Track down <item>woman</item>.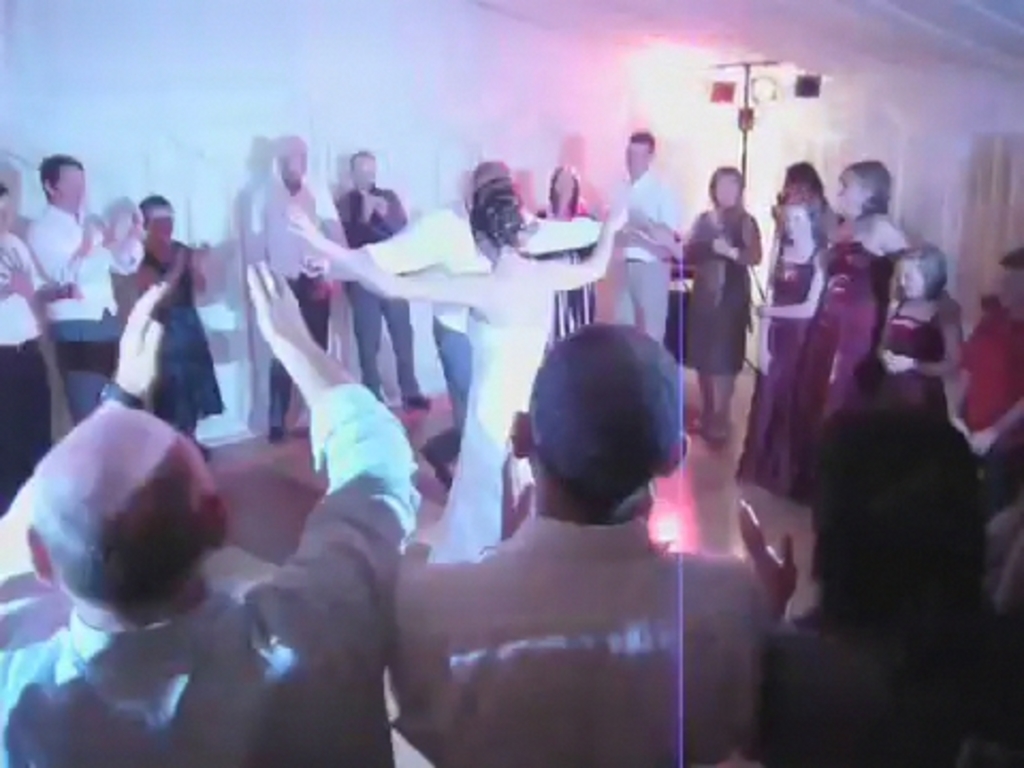
Tracked to 533/160/602/341.
